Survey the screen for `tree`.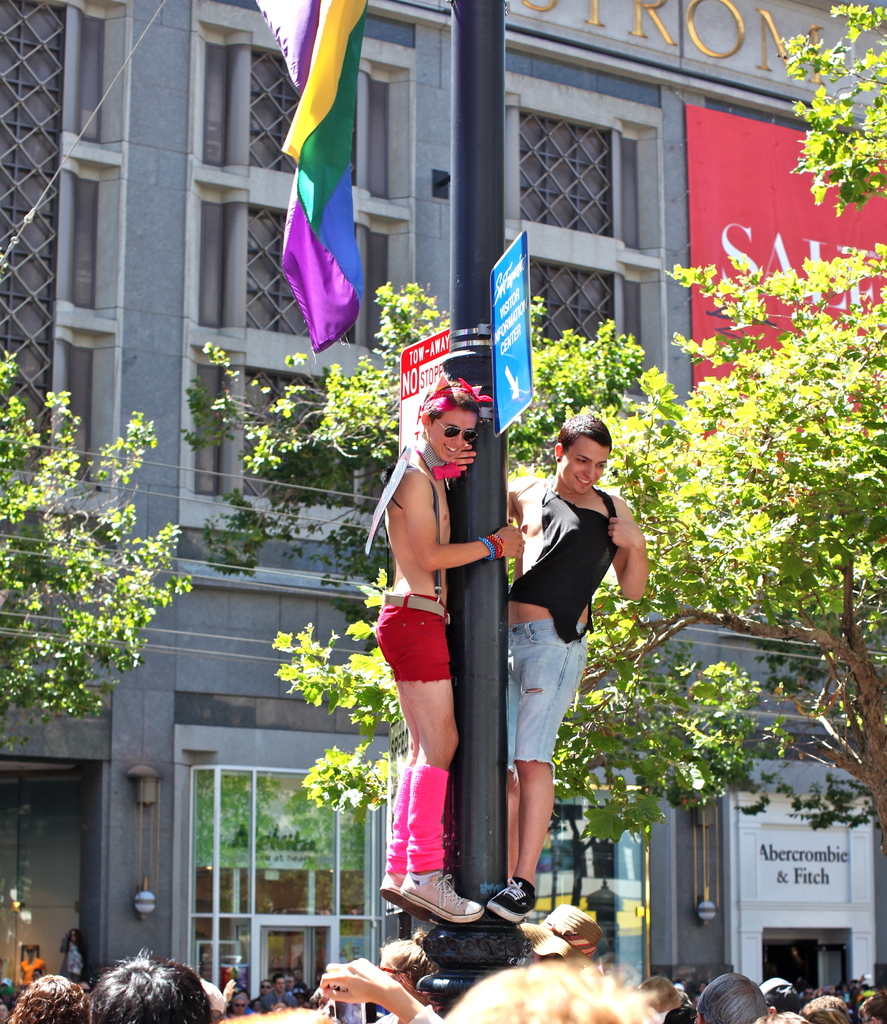
Survey found: region(0, 353, 193, 718).
